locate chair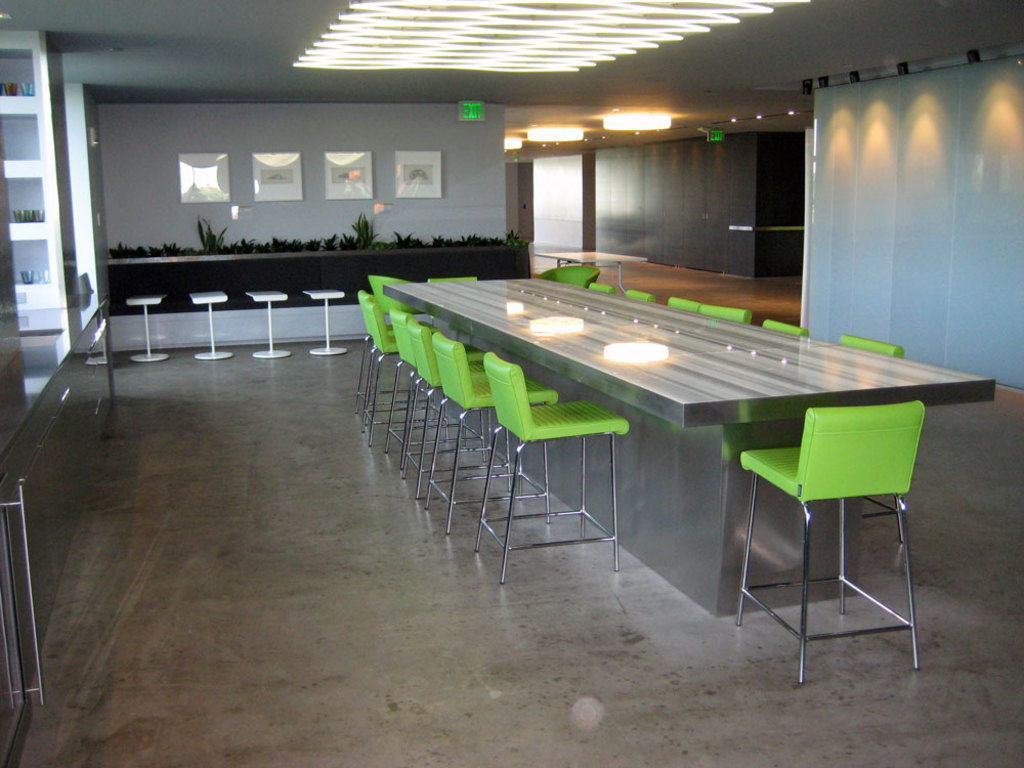
<bbox>739, 395, 941, 622</bbox>
